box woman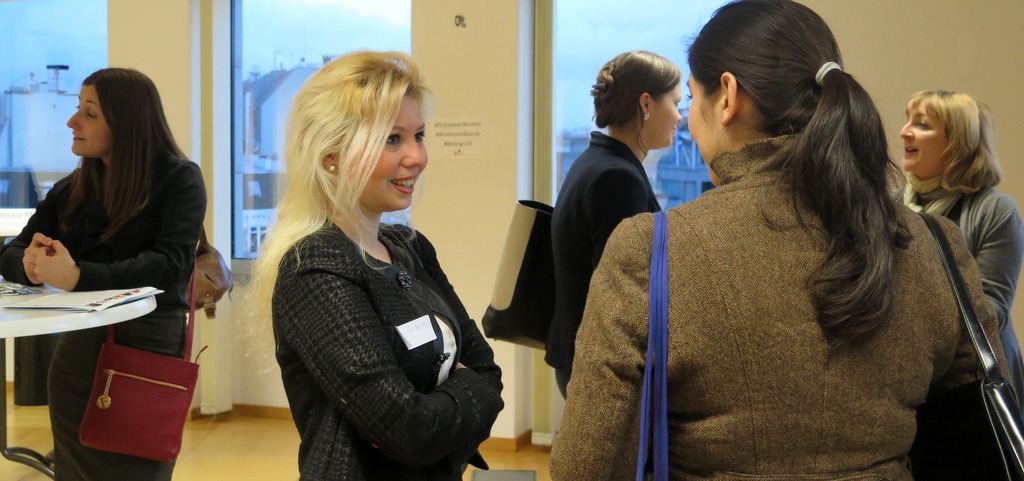
box=[547, 46, 682, 398]
